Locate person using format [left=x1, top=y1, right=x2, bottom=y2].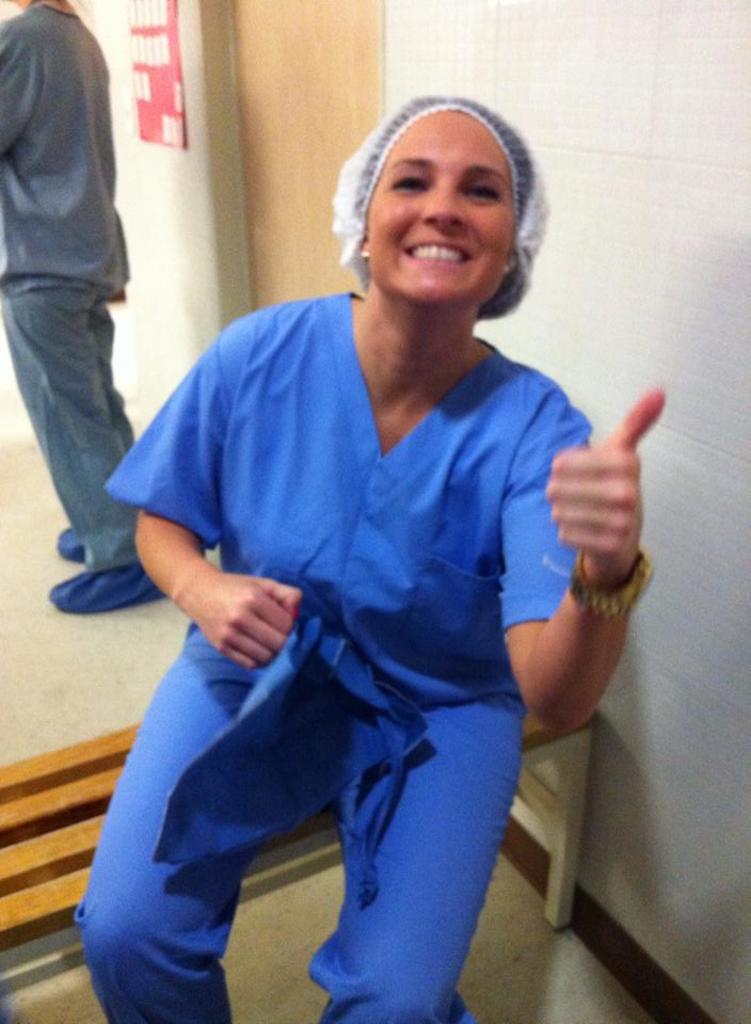
[left=58, top=98, right=662, bottom=1023].
